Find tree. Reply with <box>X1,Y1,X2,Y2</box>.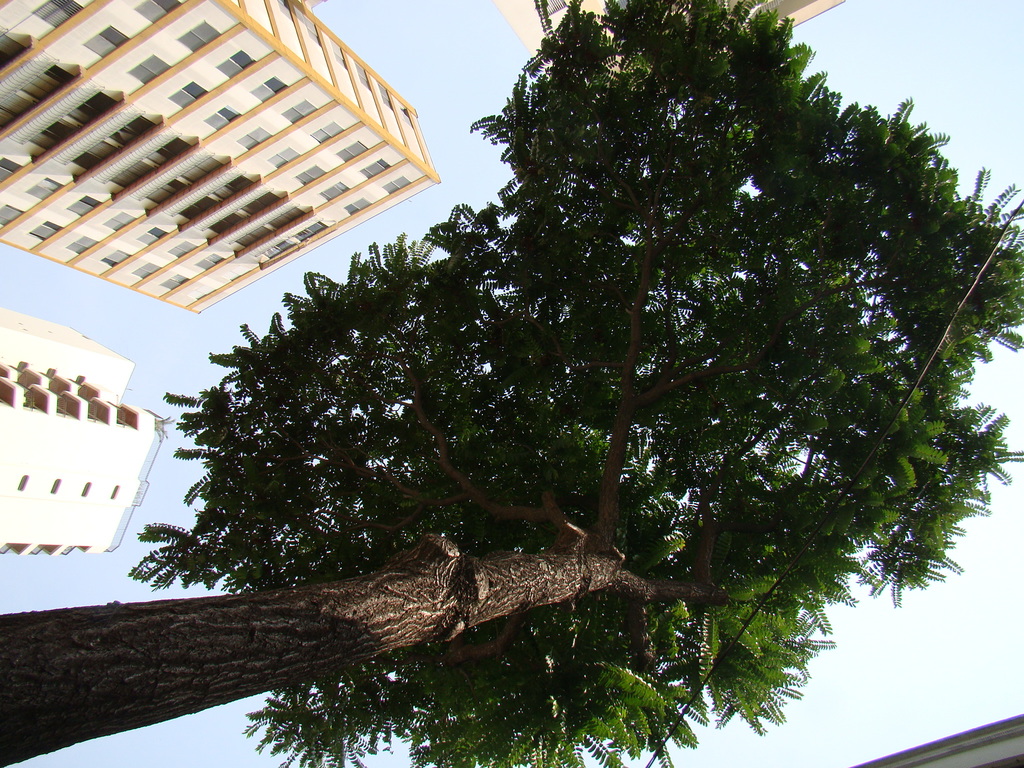
<box>79,15,991,717</box>.
